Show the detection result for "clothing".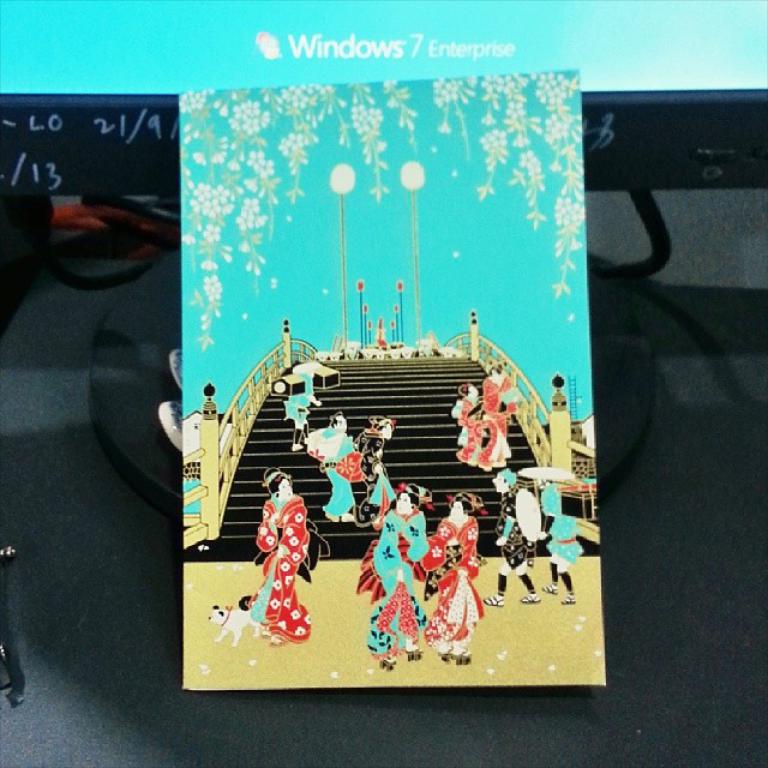
(left=349, top=504, right=424, bottom=666).
